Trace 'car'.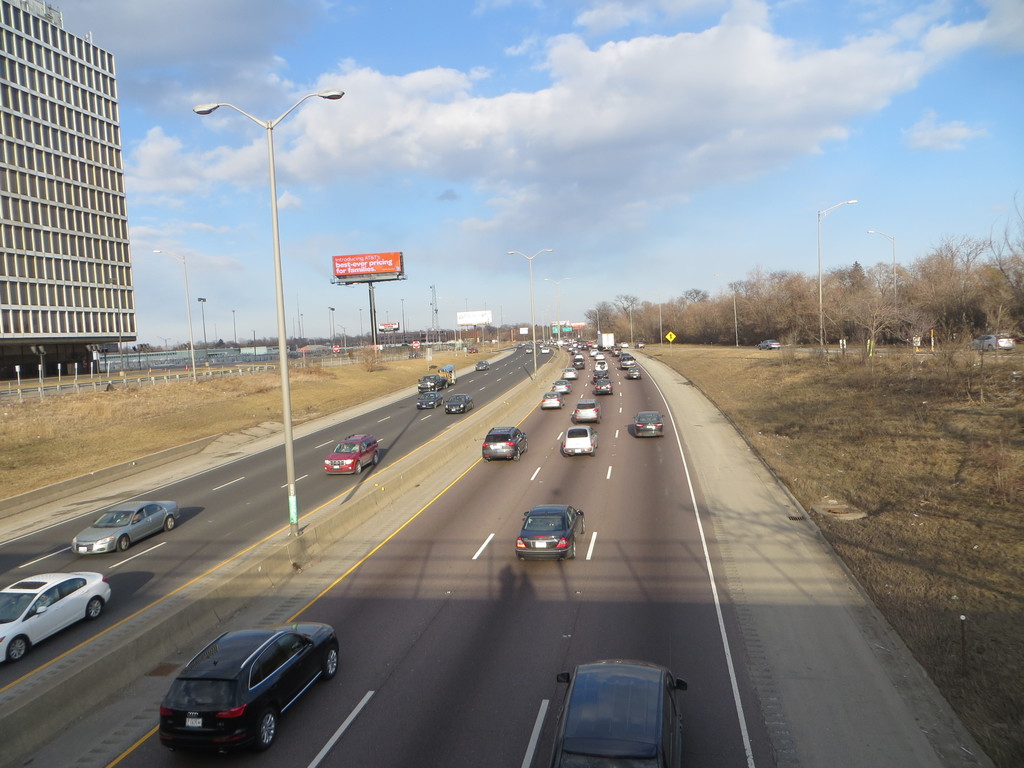
Traced to left=71, top=498, right=175, bottom=549.
